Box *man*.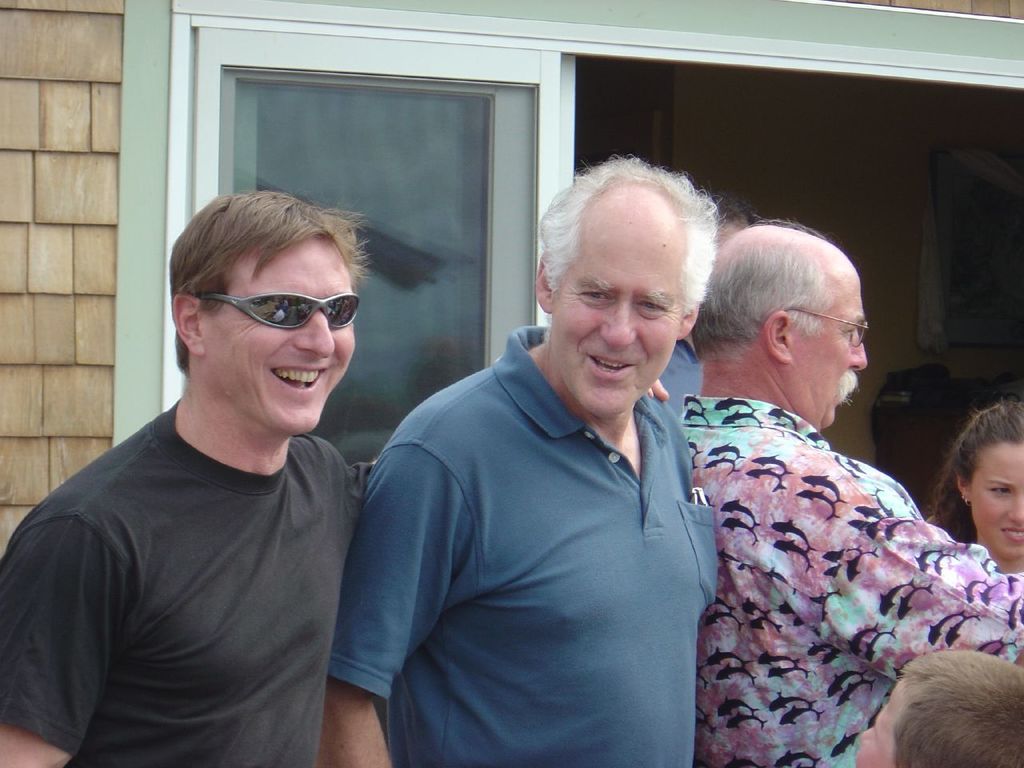
rect(0, 190, 671, 767).
